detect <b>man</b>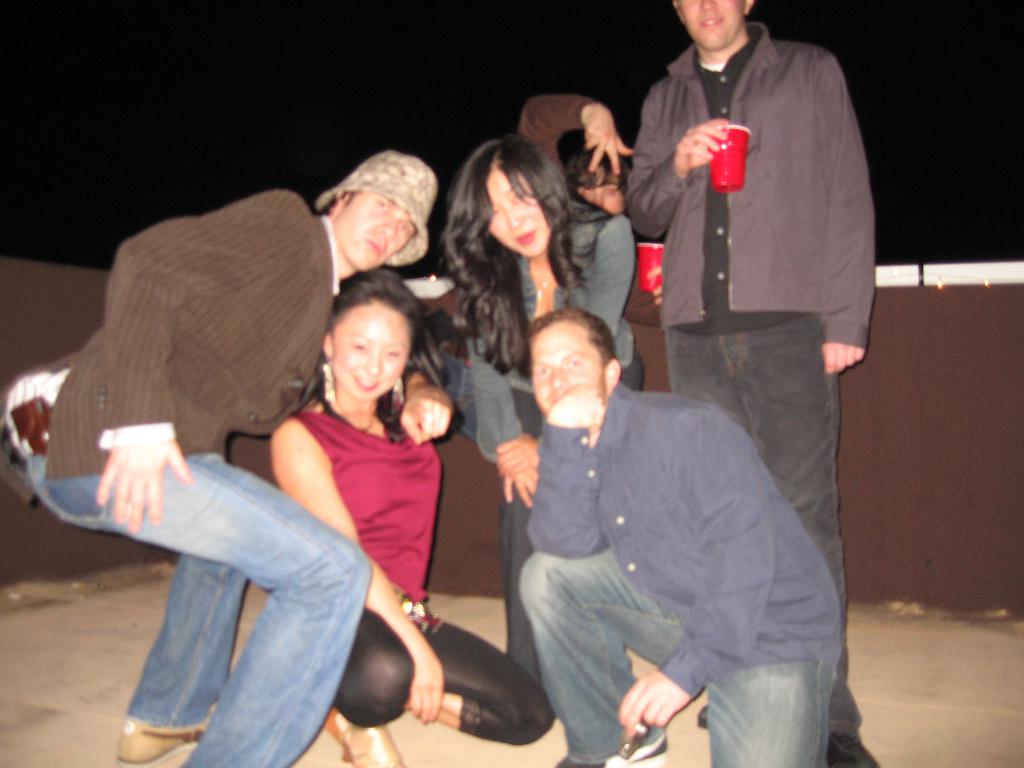
bbox(627, 0, 875, 767)
